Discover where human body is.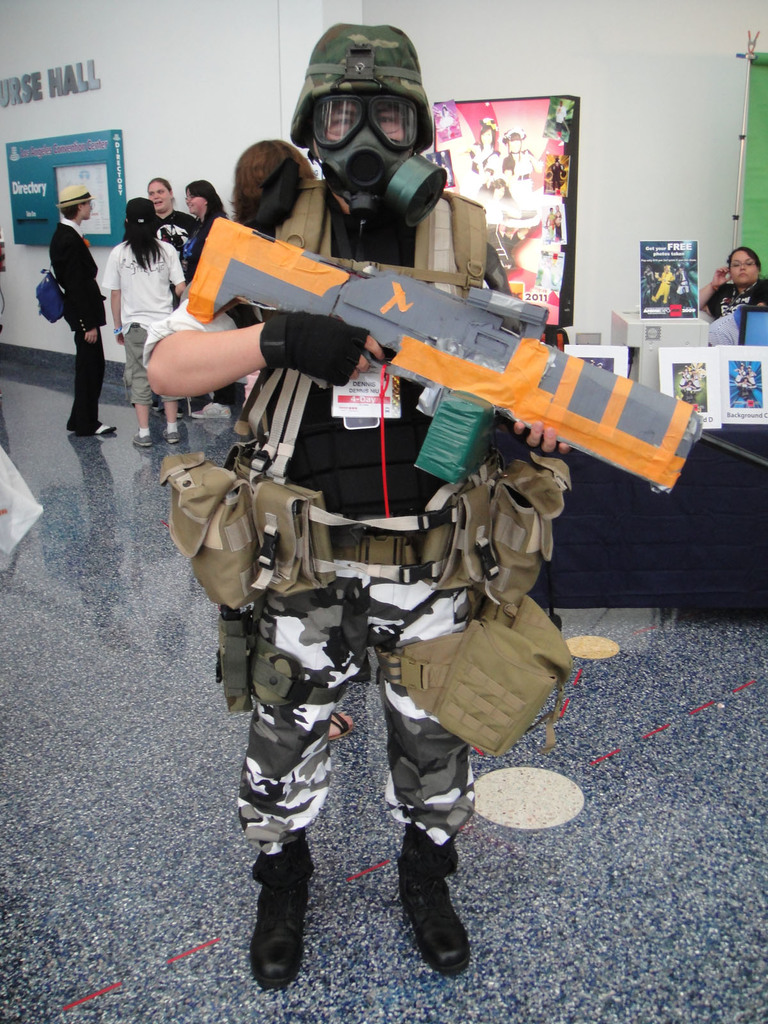
Discovered at 100:199:184:442.
